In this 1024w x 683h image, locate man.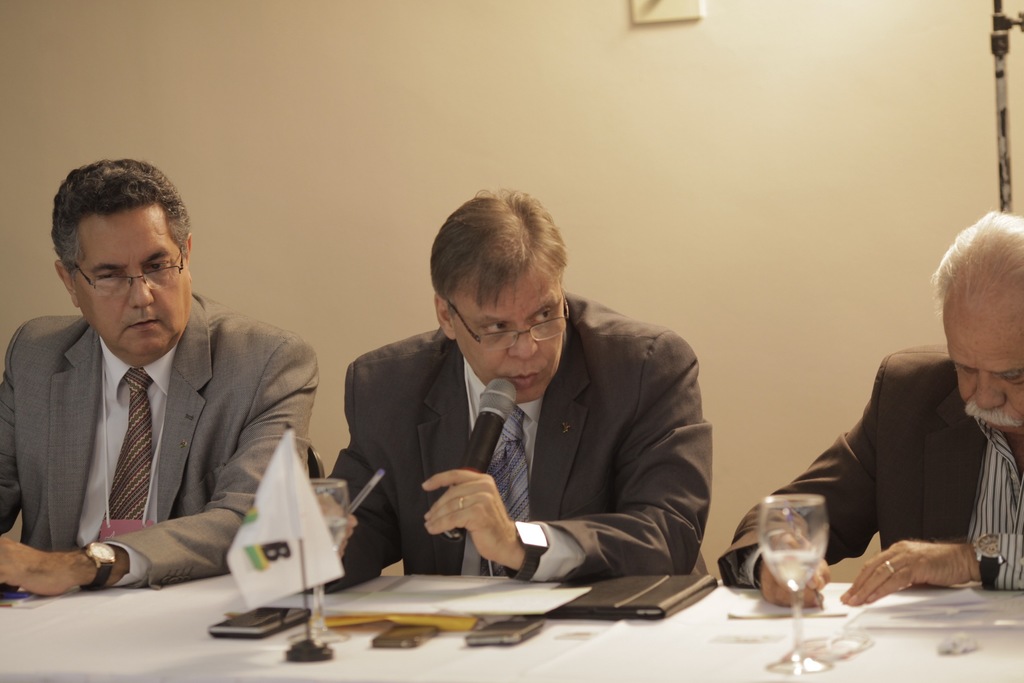
Bounding box: <box>304,188,715,588</box>.
